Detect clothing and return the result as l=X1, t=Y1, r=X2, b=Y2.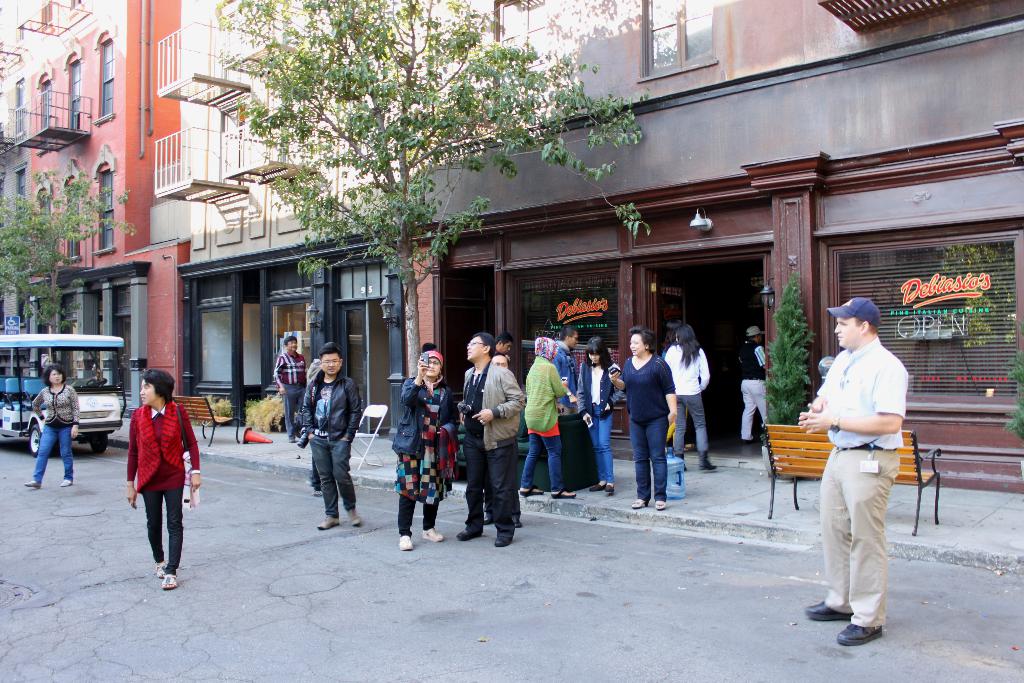
l=576, t=357, r=620, b=484.
